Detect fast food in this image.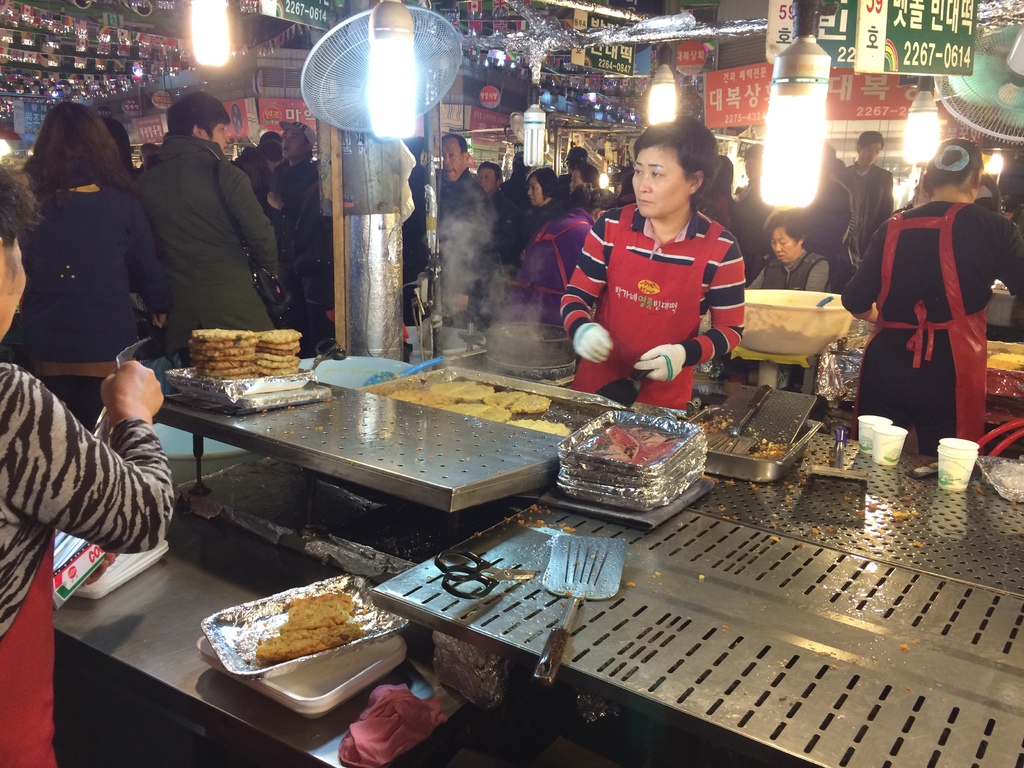
Detection: (x1=184, y1=327, x2=300, y2=381).
